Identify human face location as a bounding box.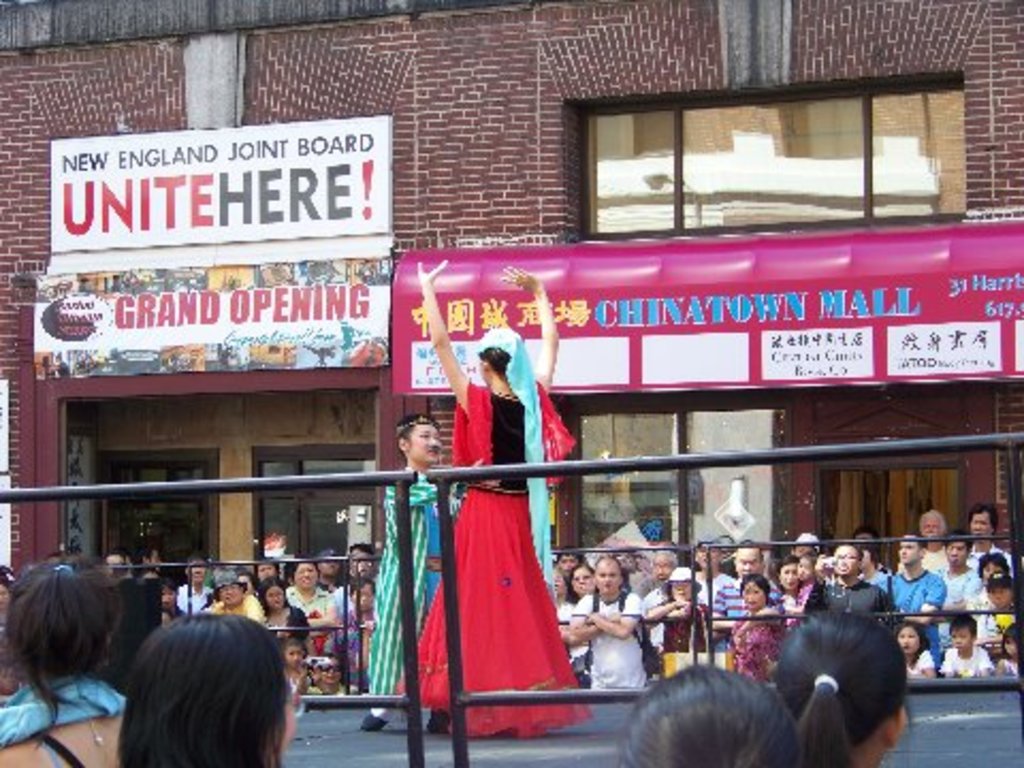
x1=700, y1=544, x2=721, y2=565.
